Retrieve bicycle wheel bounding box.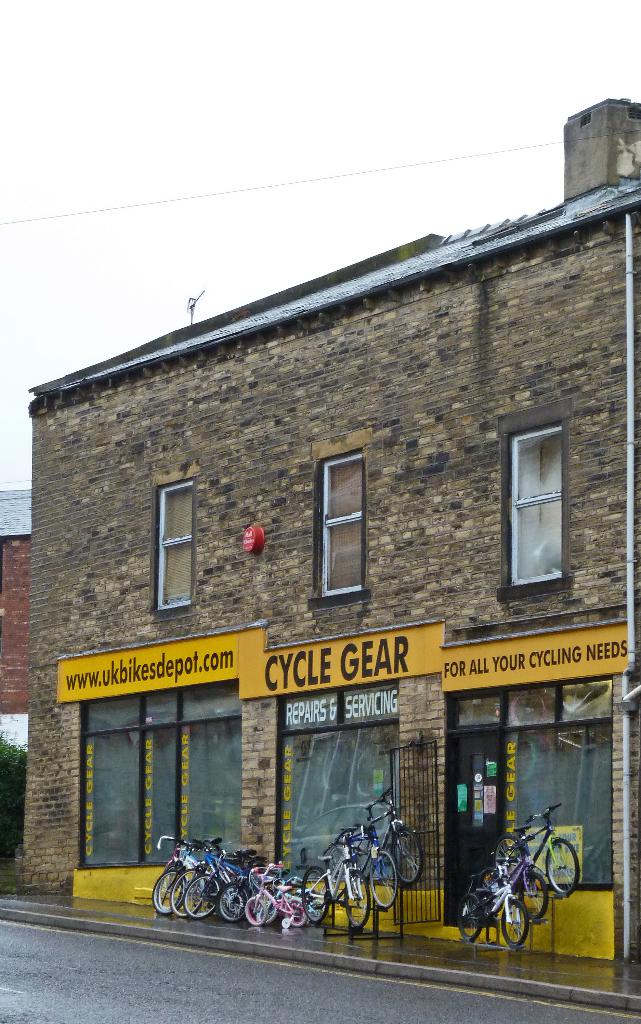
Bounding box: bbox=(457, 889, 484, 943).
